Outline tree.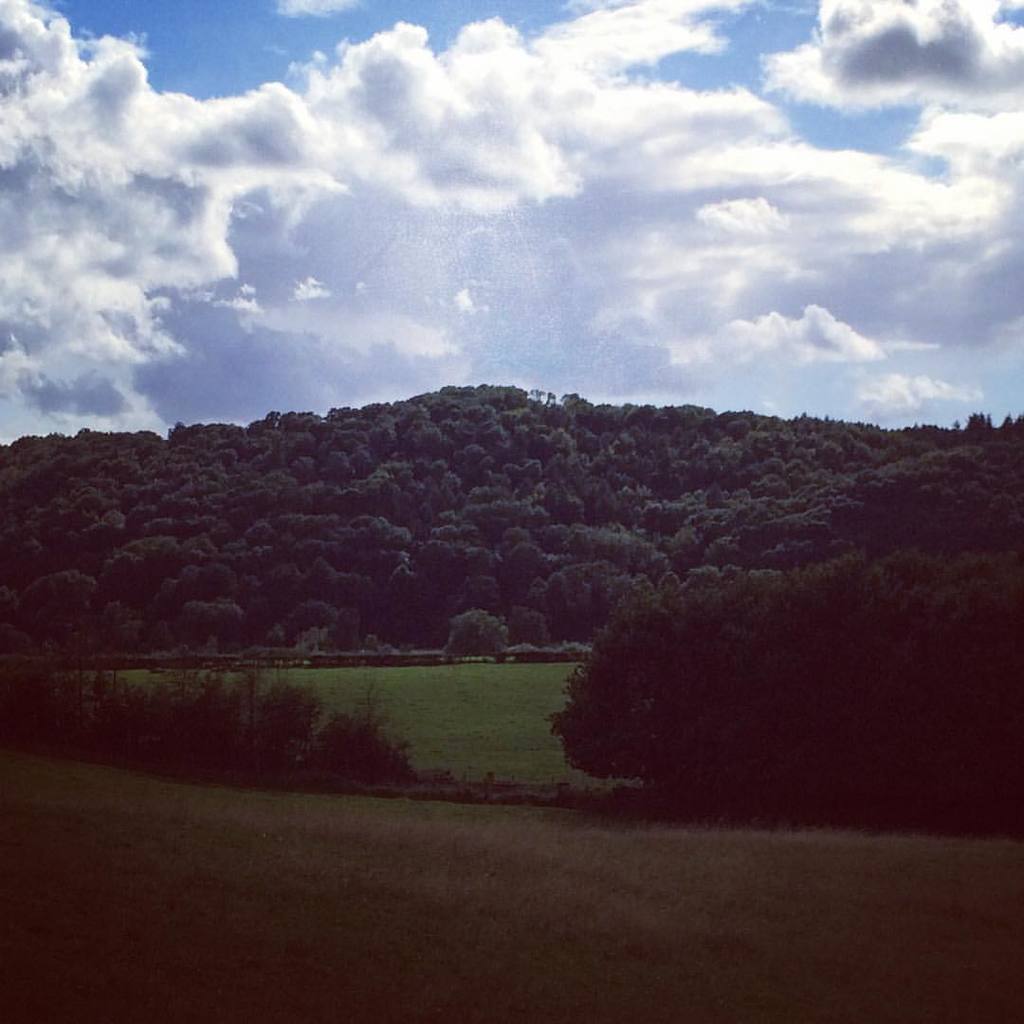
Outline: box=[556, 564, 820, 798].
